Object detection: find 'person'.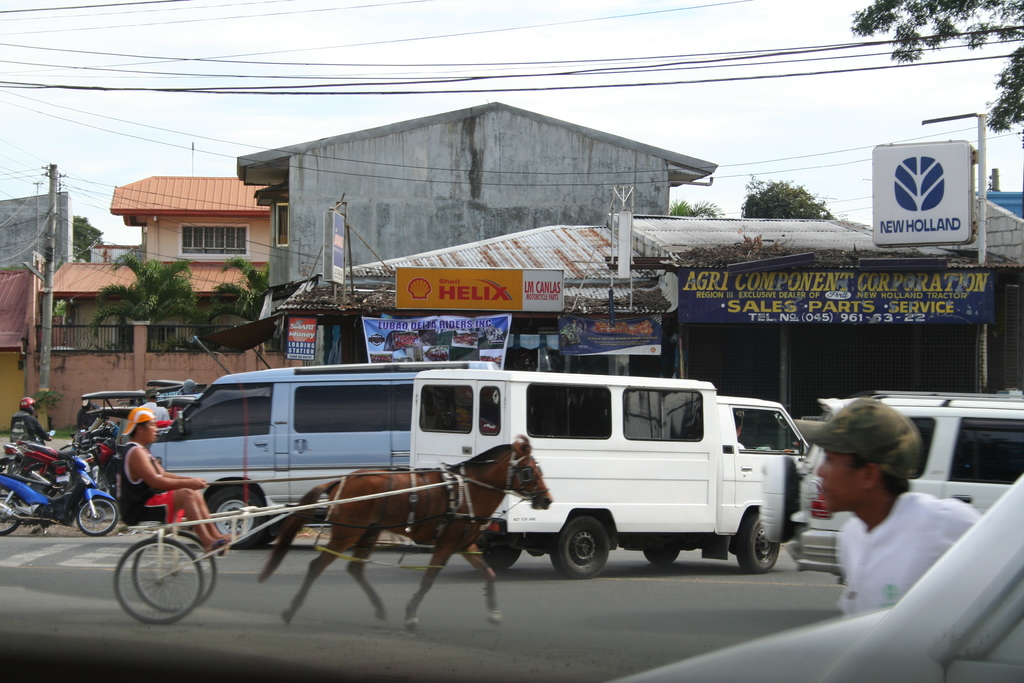
bbox=(9, 397, 48, 449).
